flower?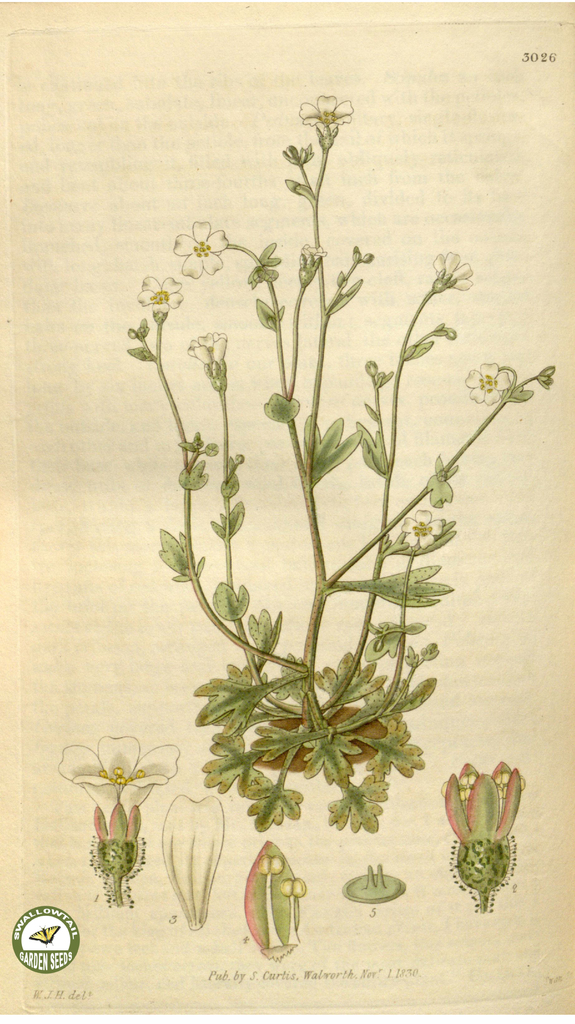
l=300, t=243, r=326, b=285
